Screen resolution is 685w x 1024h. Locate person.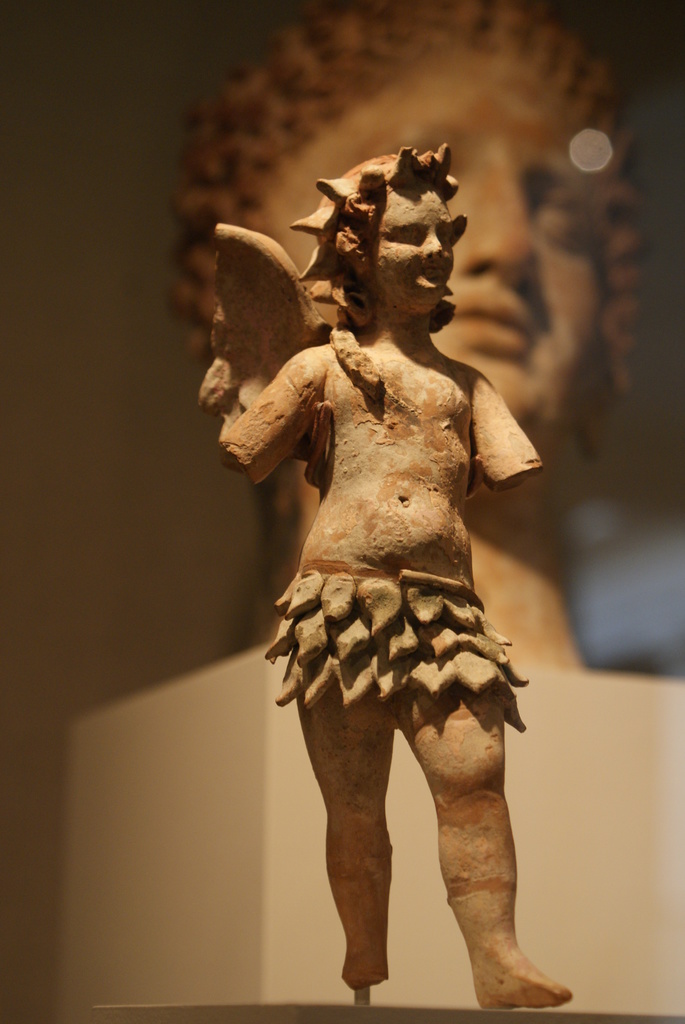
<region>199, 148, 575, 1010</region>.
